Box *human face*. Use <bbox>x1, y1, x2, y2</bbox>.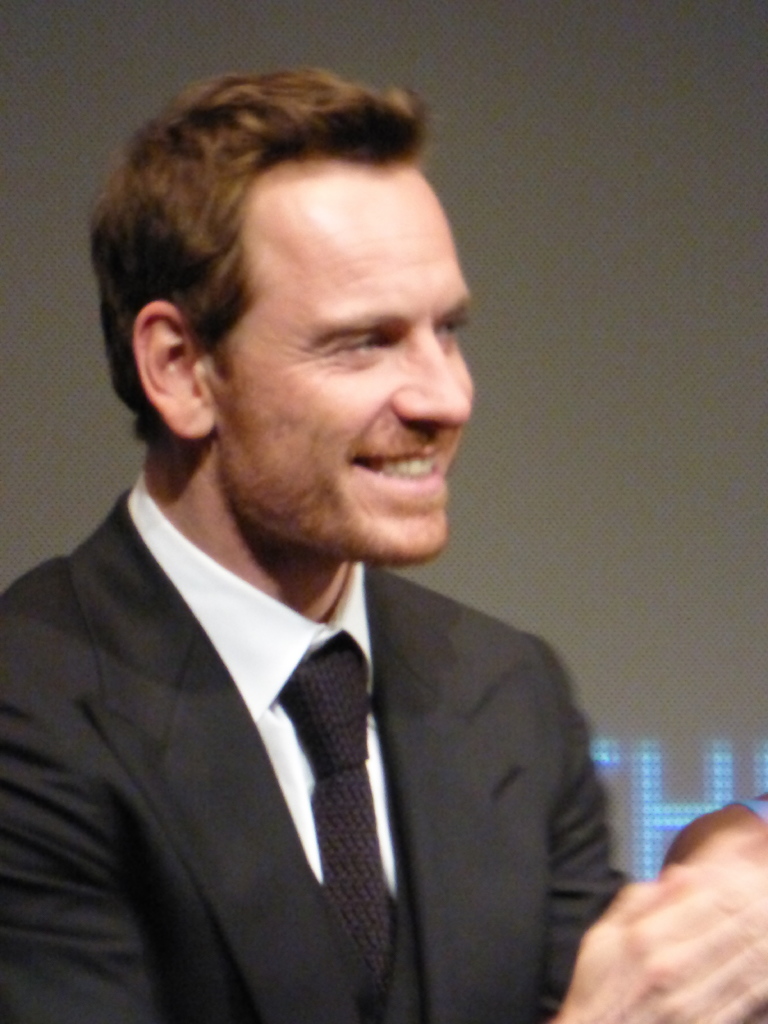
<bbox>203, 160, 476, 556</bbox>.
